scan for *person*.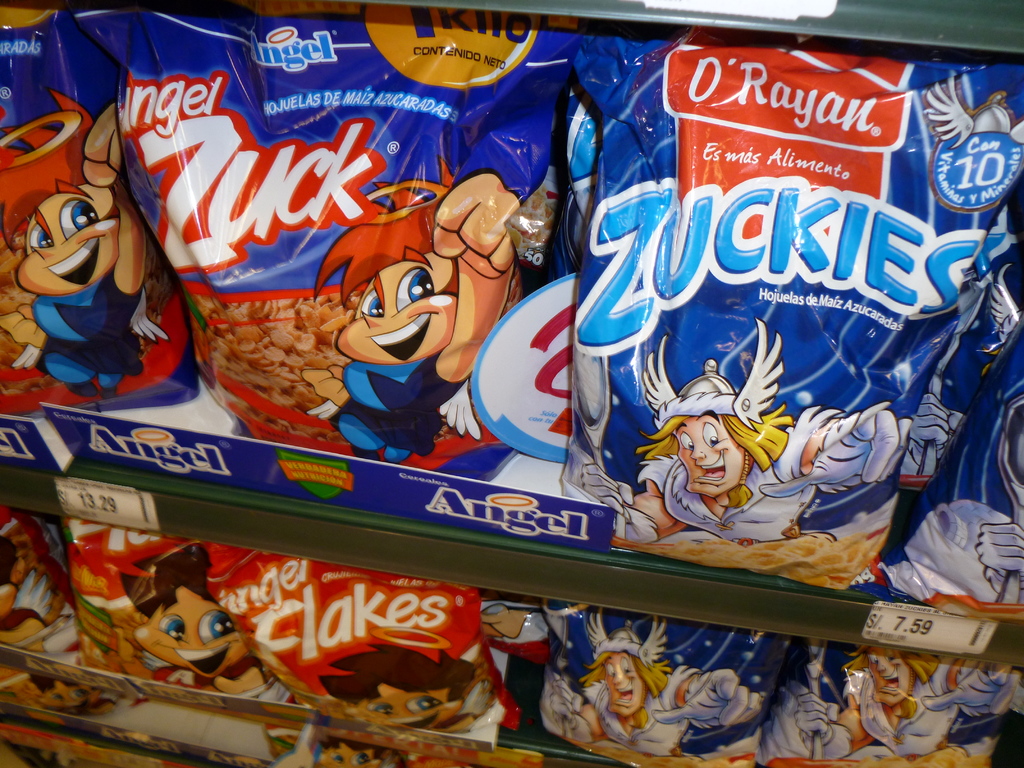
Scan result: (117,542,273,701).
